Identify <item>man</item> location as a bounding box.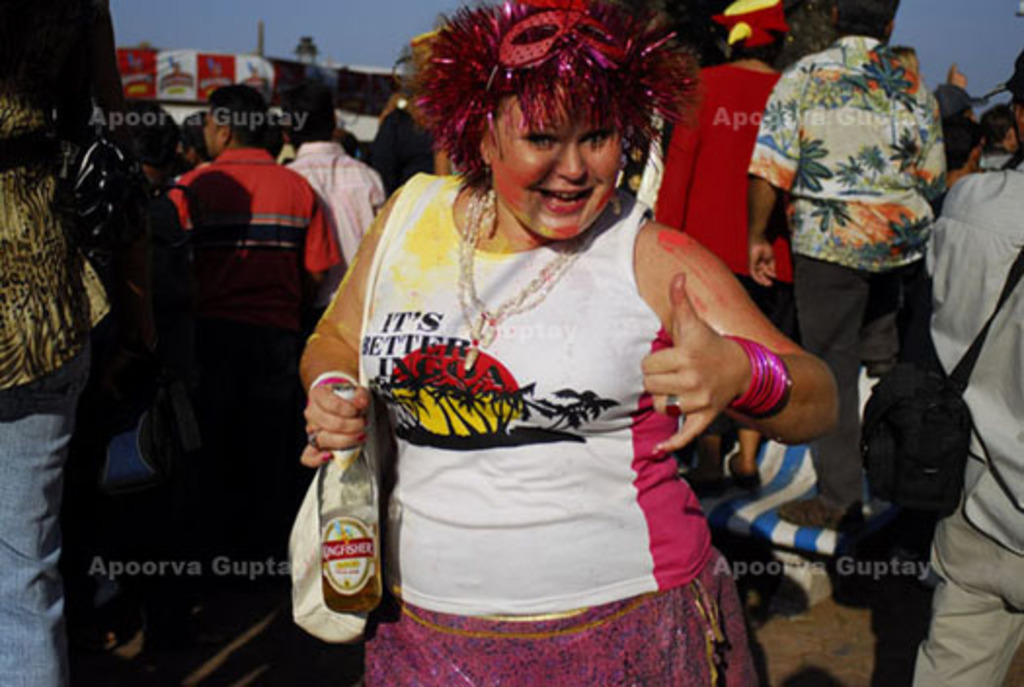
detection(283, 86, 388, 279).
